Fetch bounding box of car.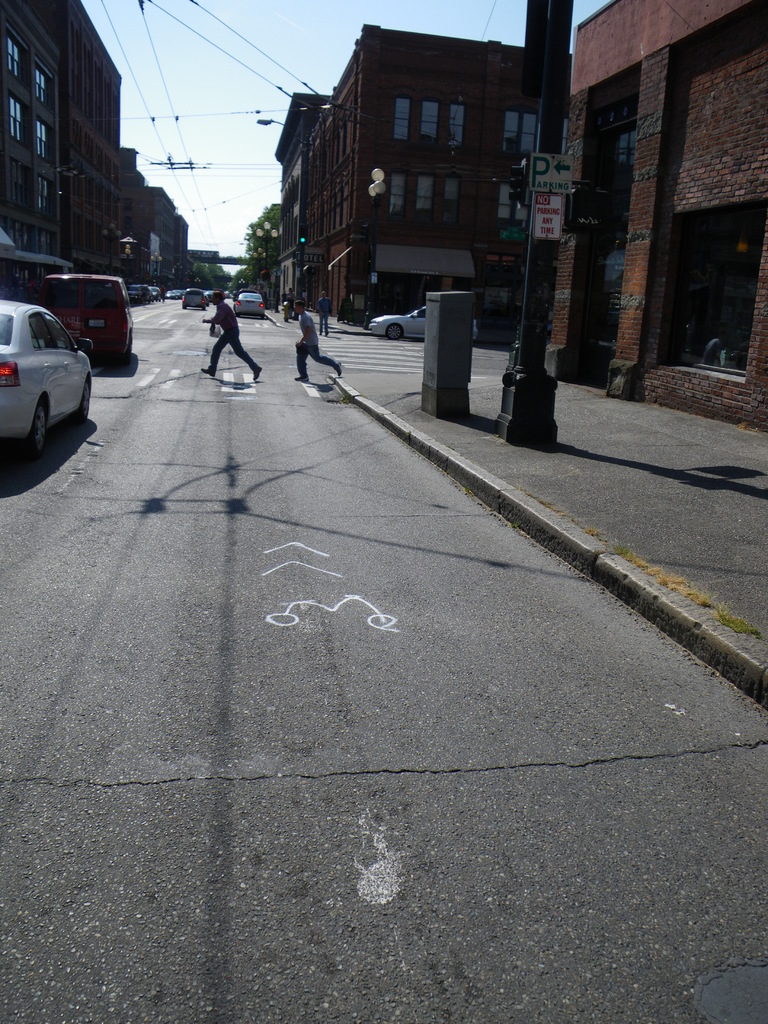
Bbox: bbox=(1, 276, 93, 465).
